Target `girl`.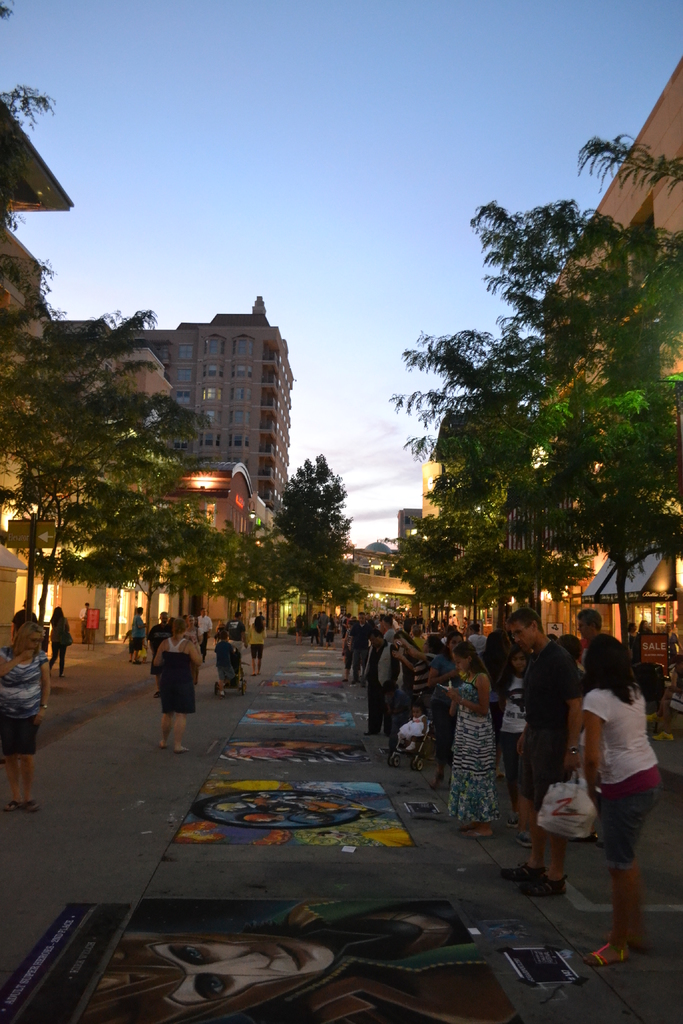
Target region: 496:652:525:827.
